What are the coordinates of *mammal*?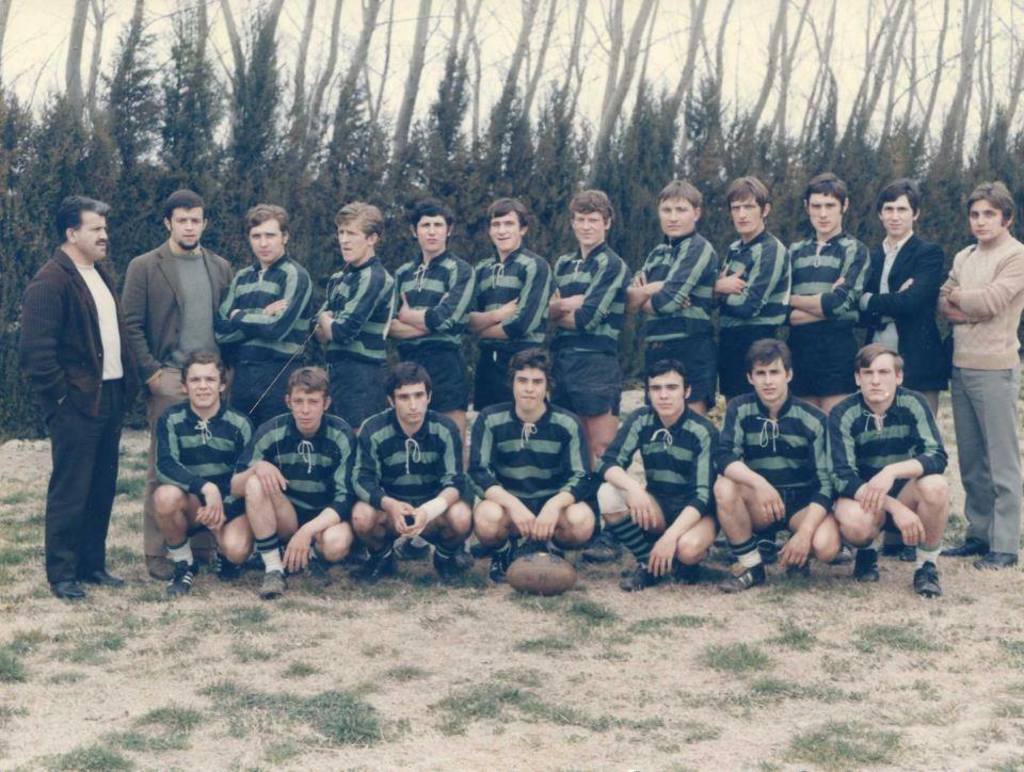
l=785, t=175, r=869, b=412.
